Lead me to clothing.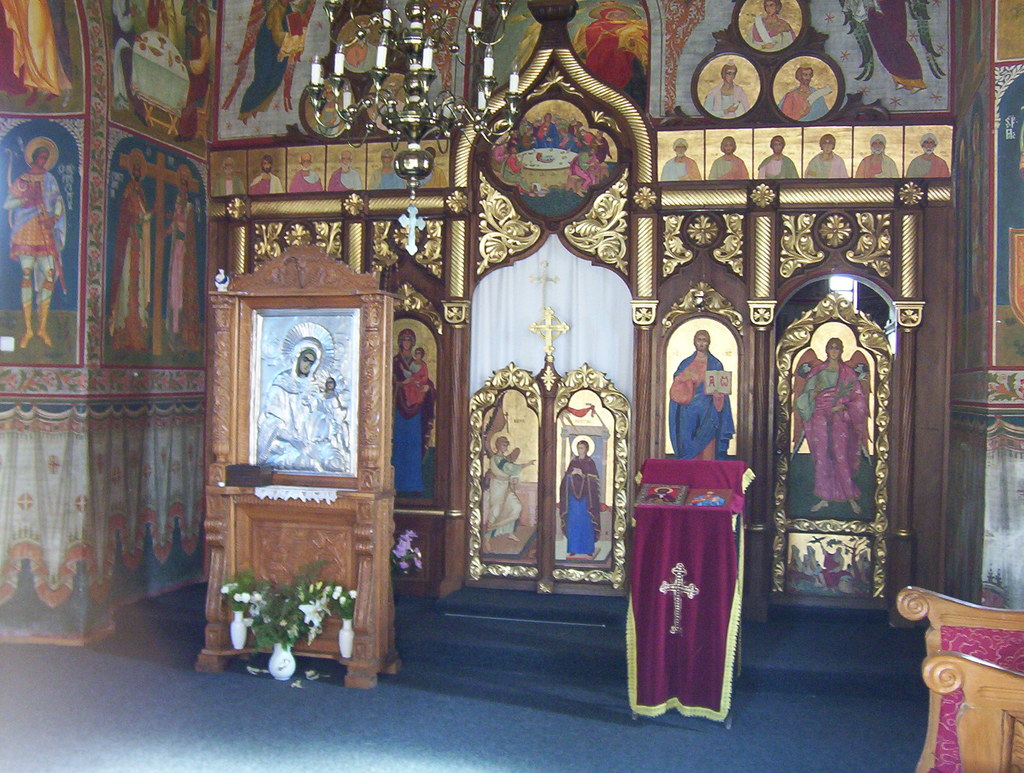
Lead to box=[414, 166, 449, 186].
